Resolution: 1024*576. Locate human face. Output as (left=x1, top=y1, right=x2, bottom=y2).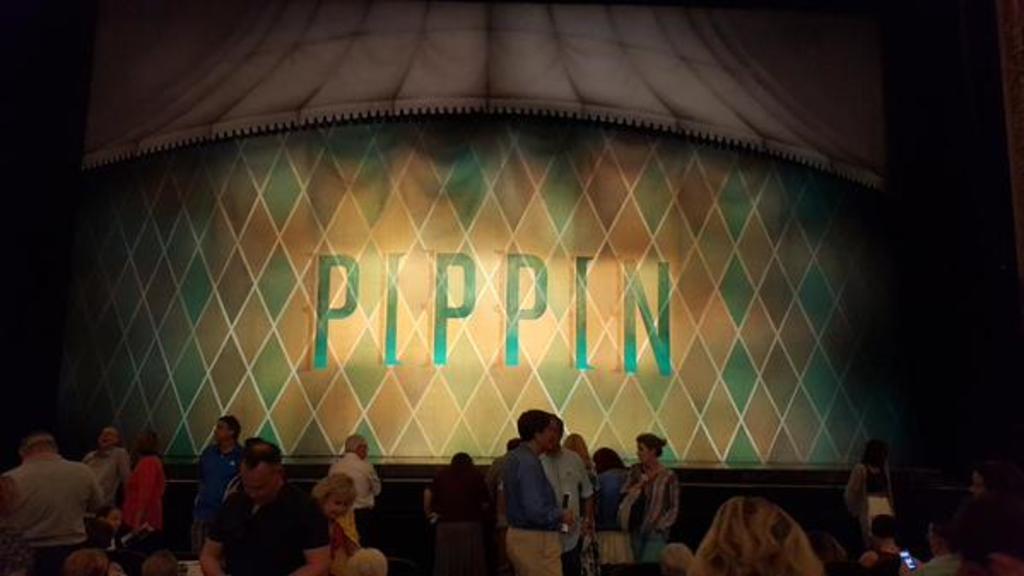
(left=239, top=461, right=279, bottom=506).
